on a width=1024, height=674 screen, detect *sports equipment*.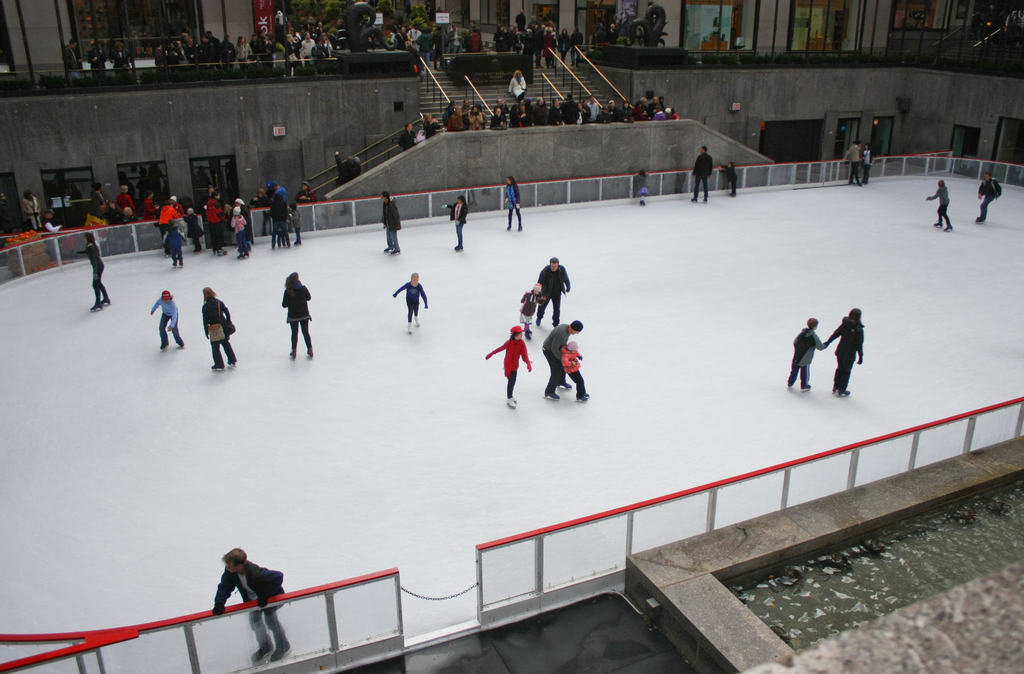
<bbox>227, 357, 235, 368</bbox>.
